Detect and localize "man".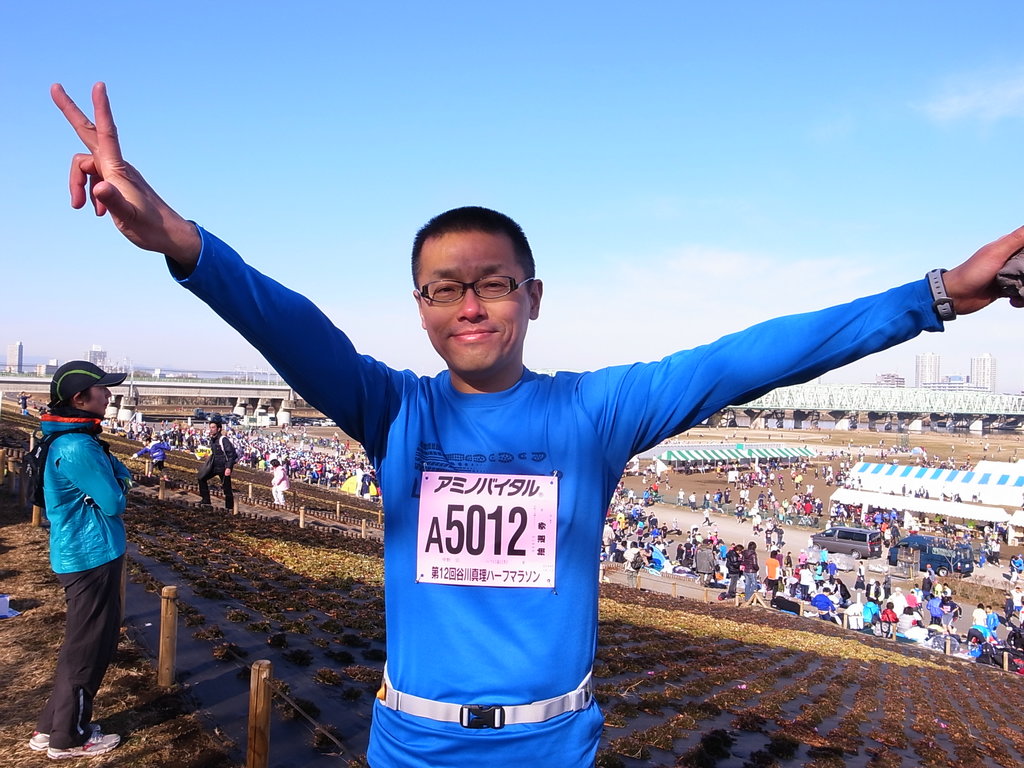
Localized at bbox=(789, 474, 796, 491).
